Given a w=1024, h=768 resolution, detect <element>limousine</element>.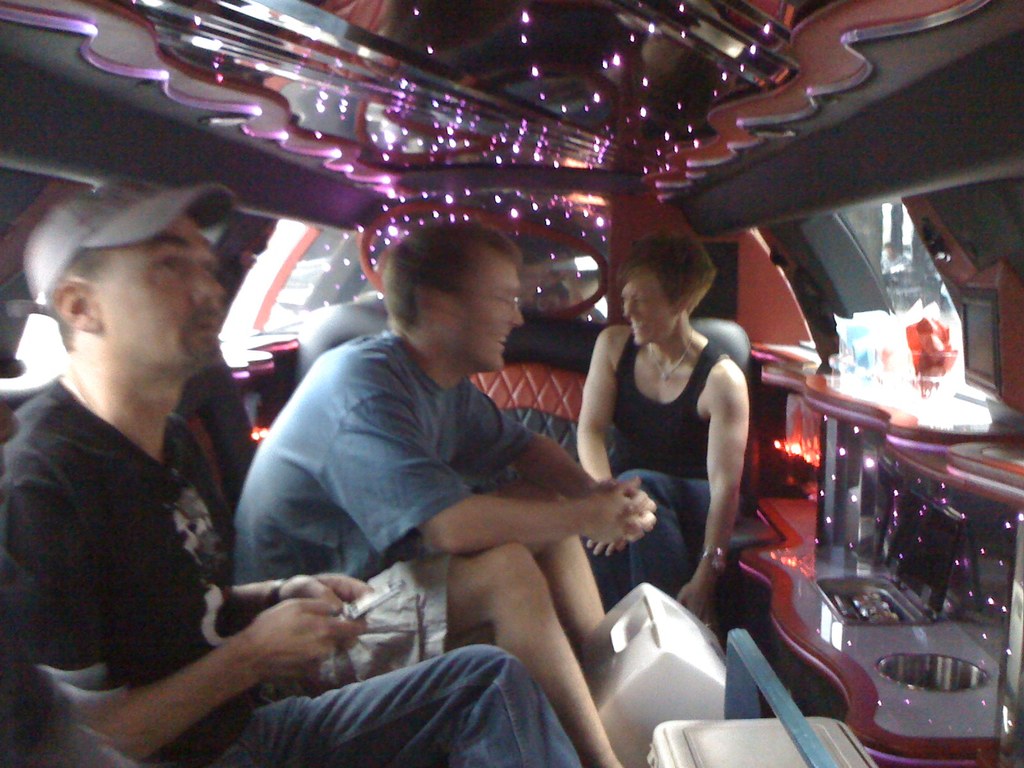
x1=0 y1=0 x2=1023 y2=767.
